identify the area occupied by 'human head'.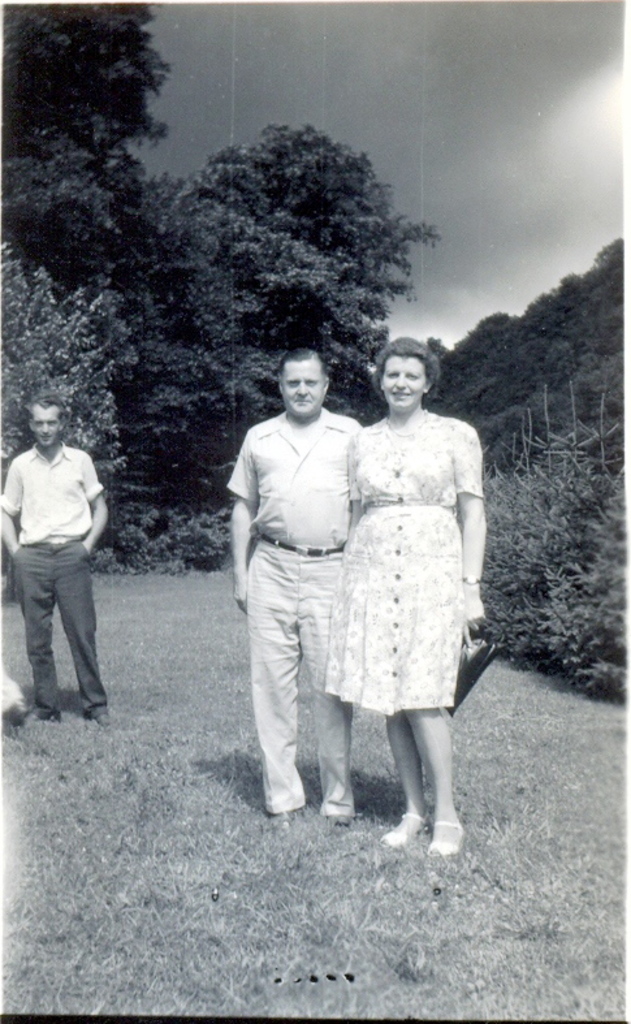
Area: locate(373, 340, 432, 415).
